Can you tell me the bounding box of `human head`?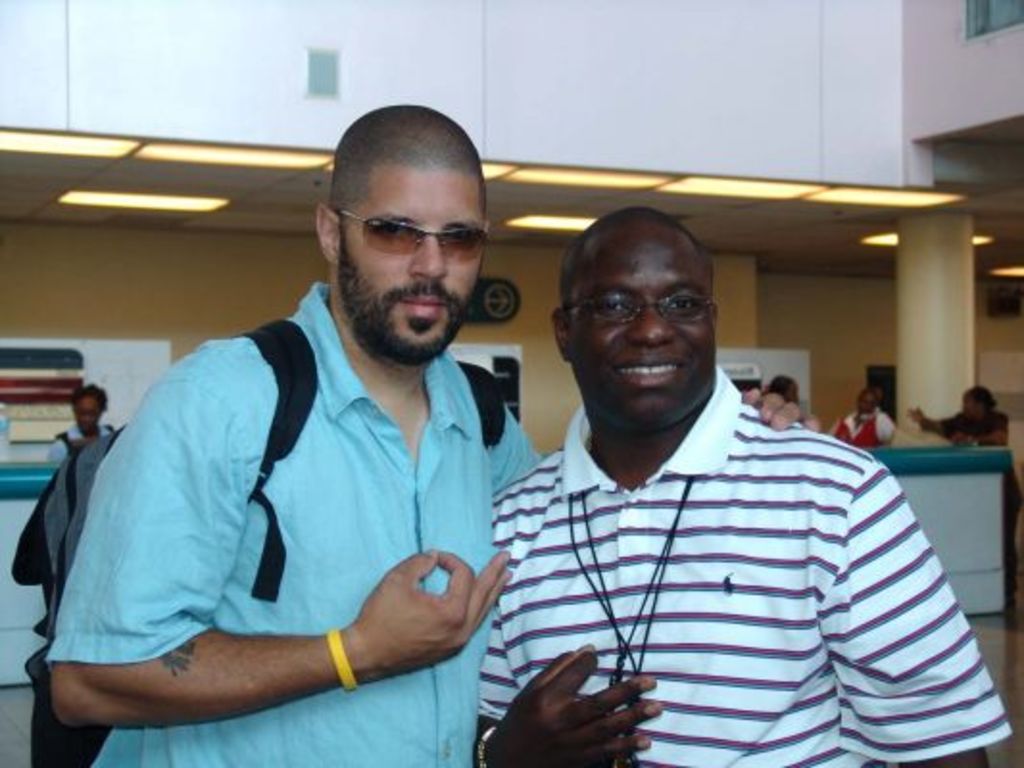
{"x1": 963, "y1": 386, "x2": 995, "y2": 419}.
